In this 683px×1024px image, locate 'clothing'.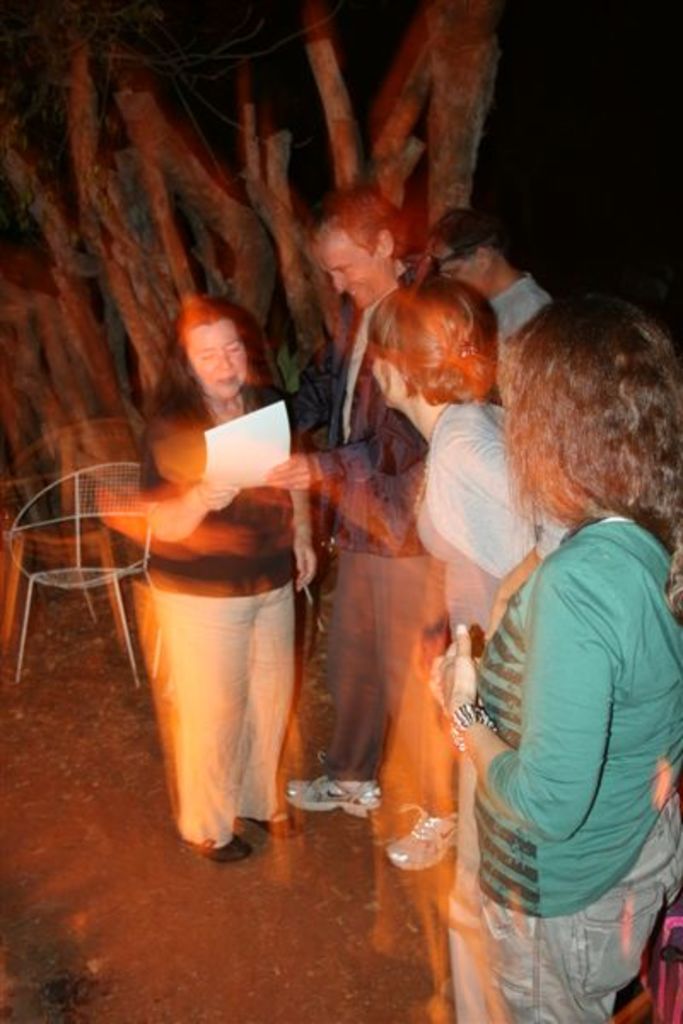
Bounding box: {"x1": 434, "y1": 509, "x2": 681, "y2": 1022}.
